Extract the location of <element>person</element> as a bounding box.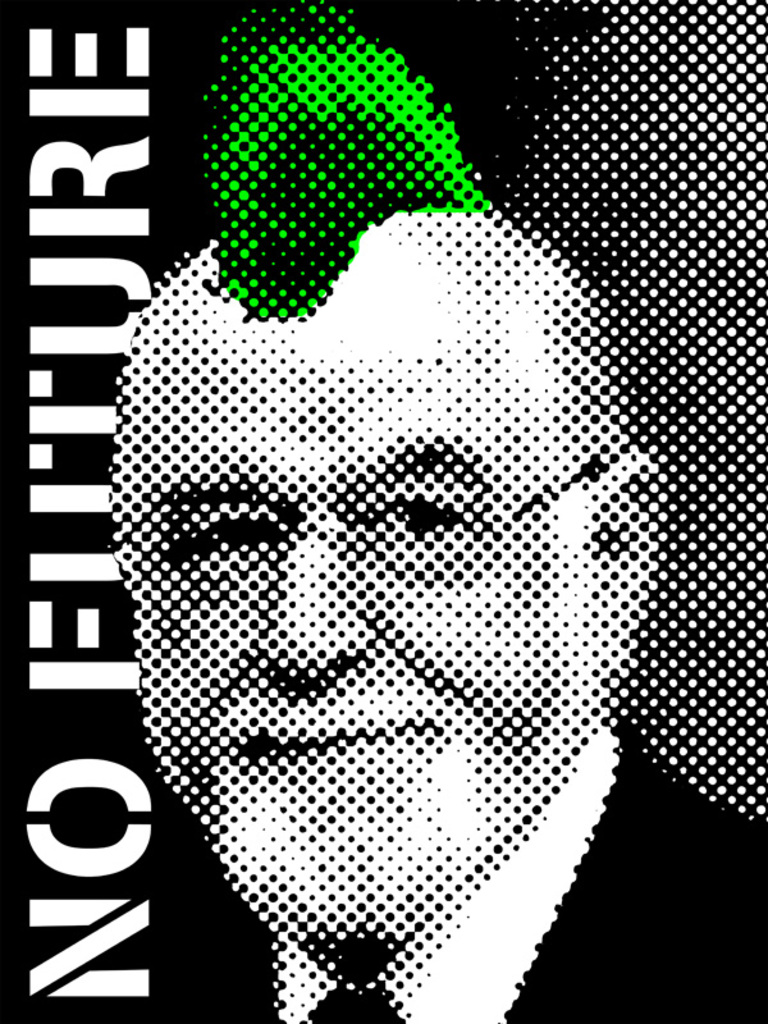
50:209:767:1023.
